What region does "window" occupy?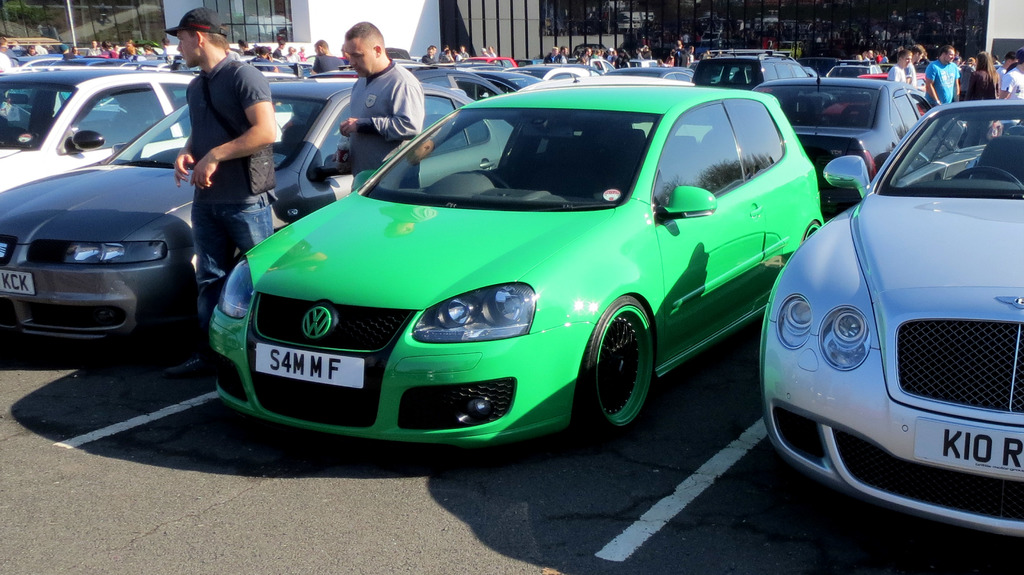
<box>758,63,781,79</box>.
